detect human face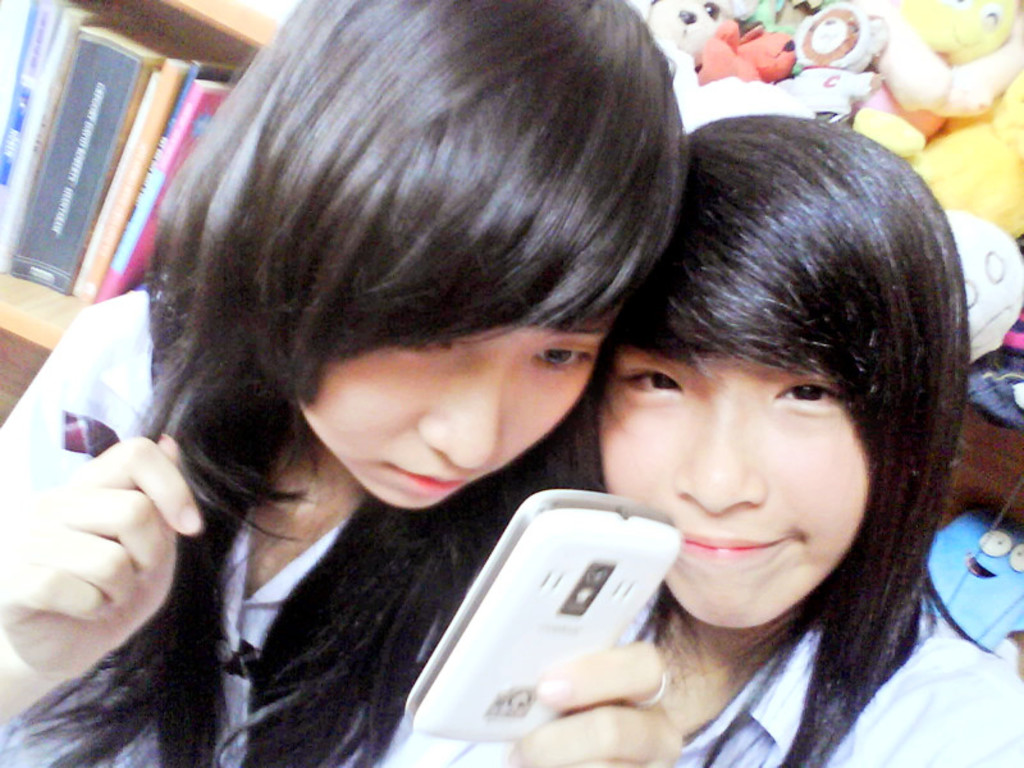
292 298 627 516
